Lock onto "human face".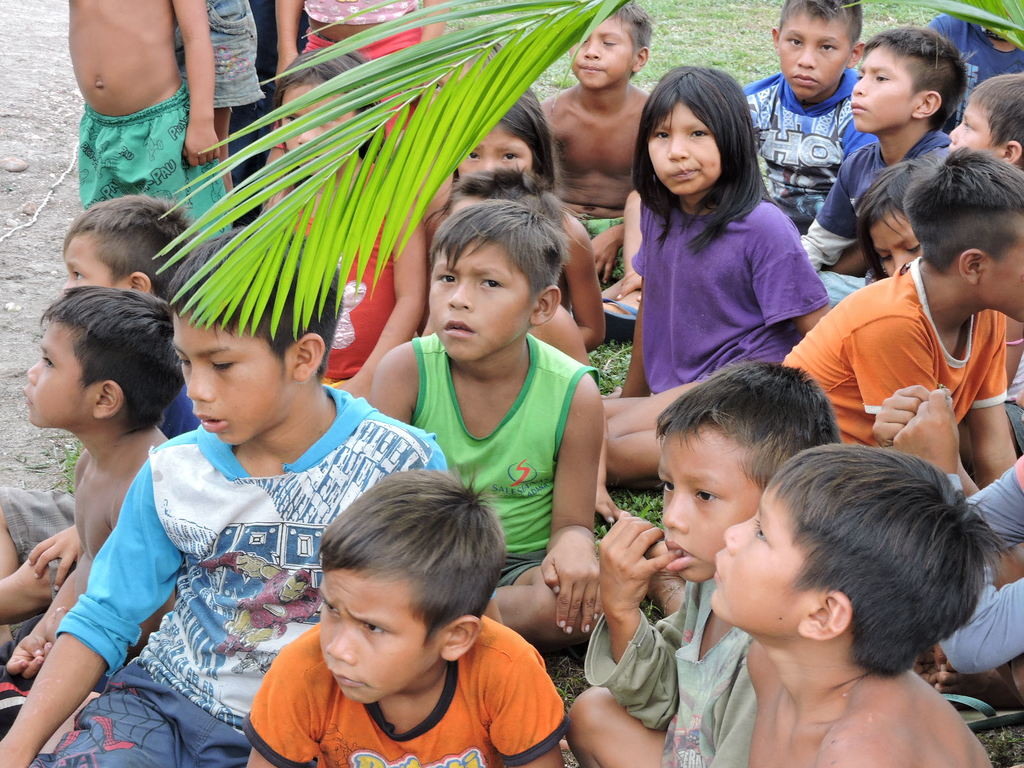
Locked: [left=431, top=236, right=532, bottom=362].
